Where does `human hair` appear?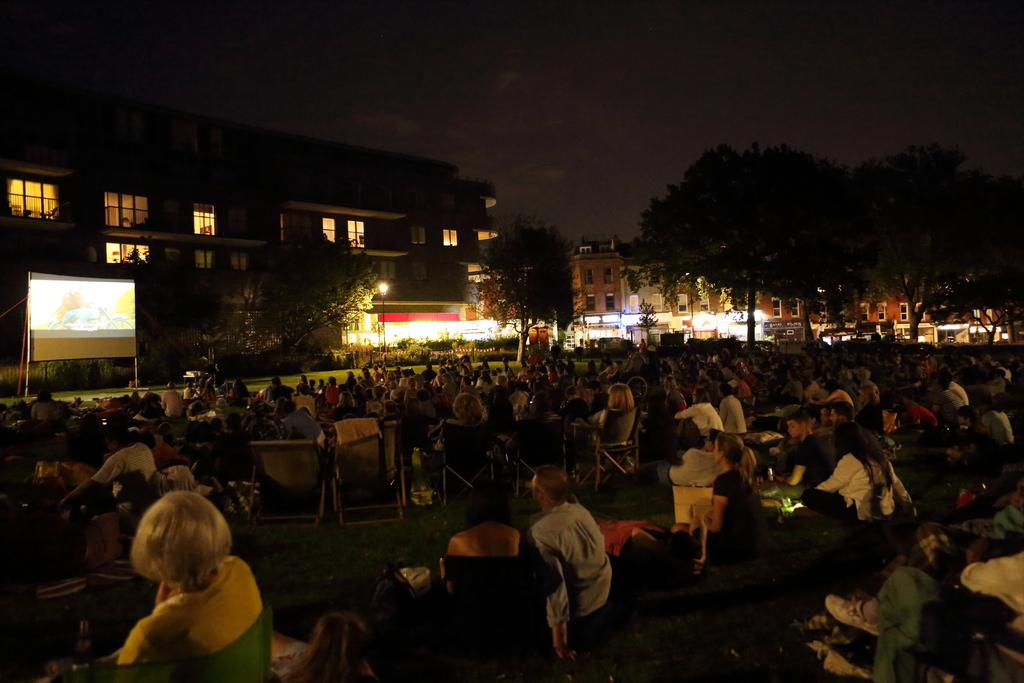
Appears at box=[716, 433, 760, 493].
